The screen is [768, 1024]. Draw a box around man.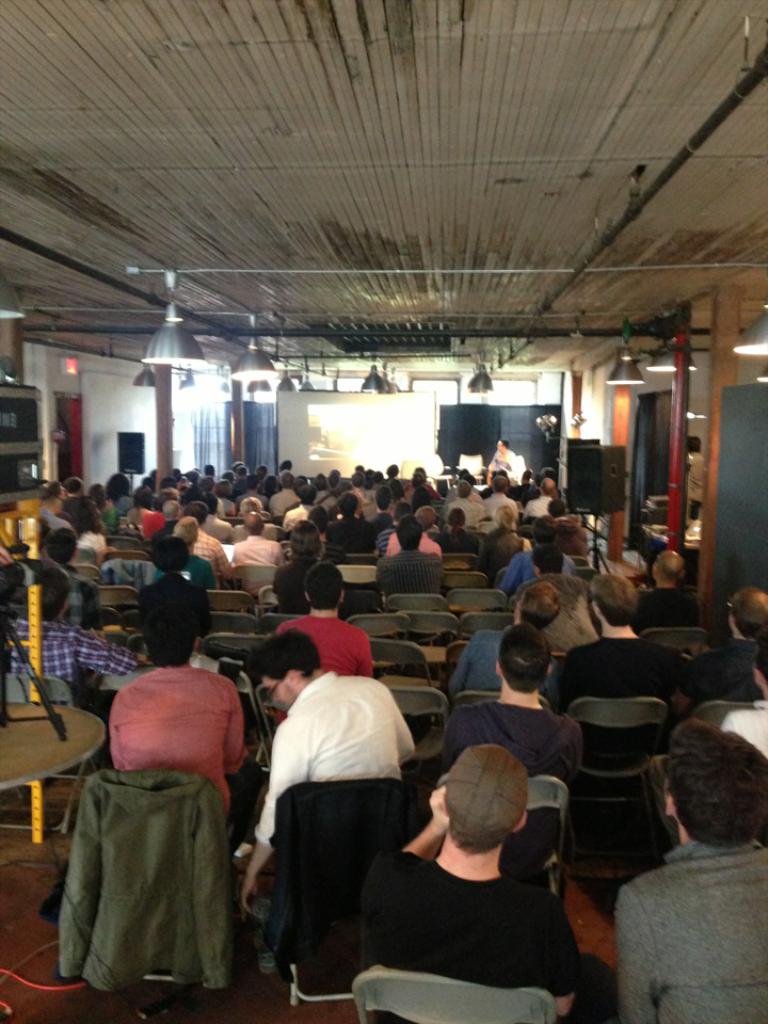
locate(234, 629, 412, 917).
